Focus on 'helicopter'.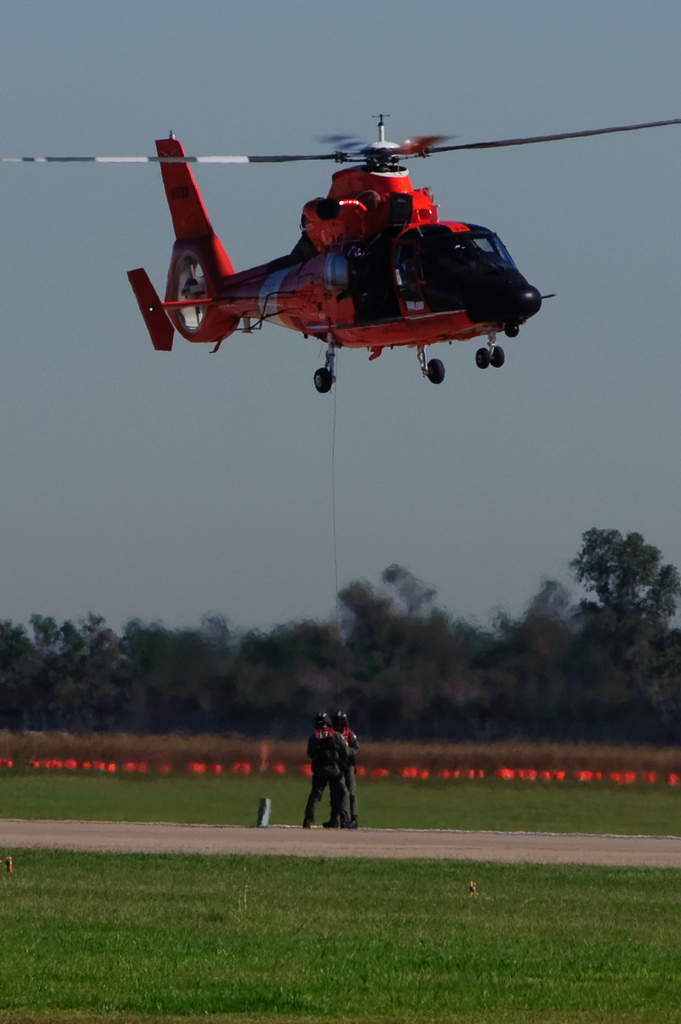
Focused at bbox(80, 89, 655, 383).
